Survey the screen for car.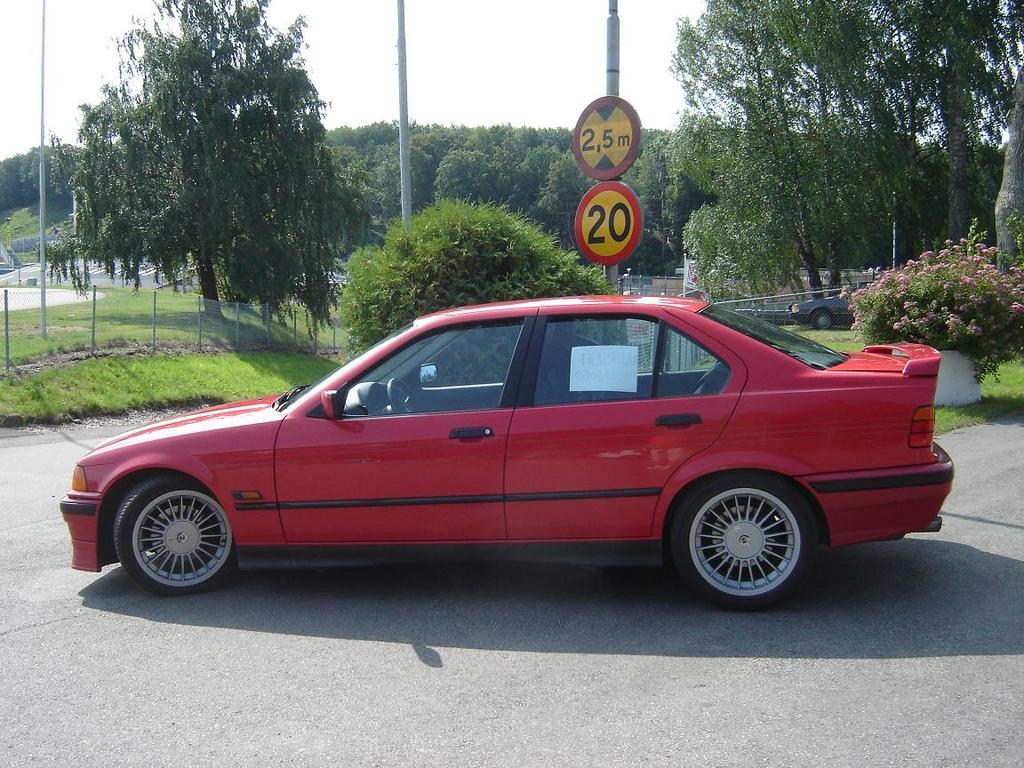
Survey found: (784, 284, 858, 336).
